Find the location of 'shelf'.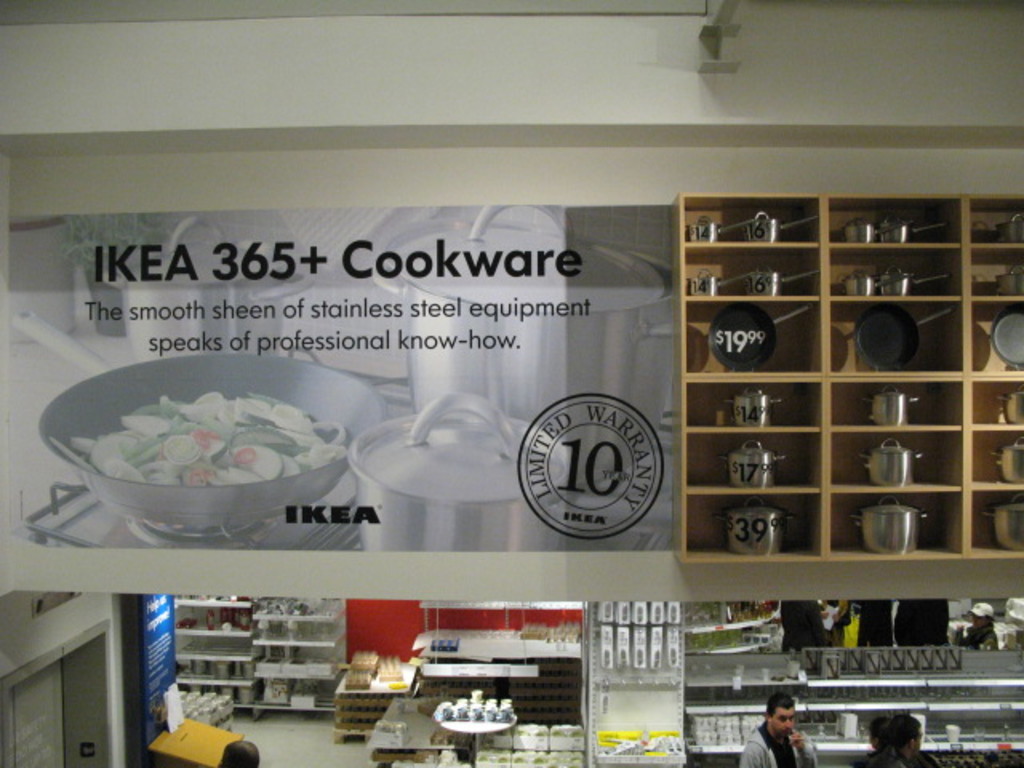
Location: <box>686,496,827,557</box>.
